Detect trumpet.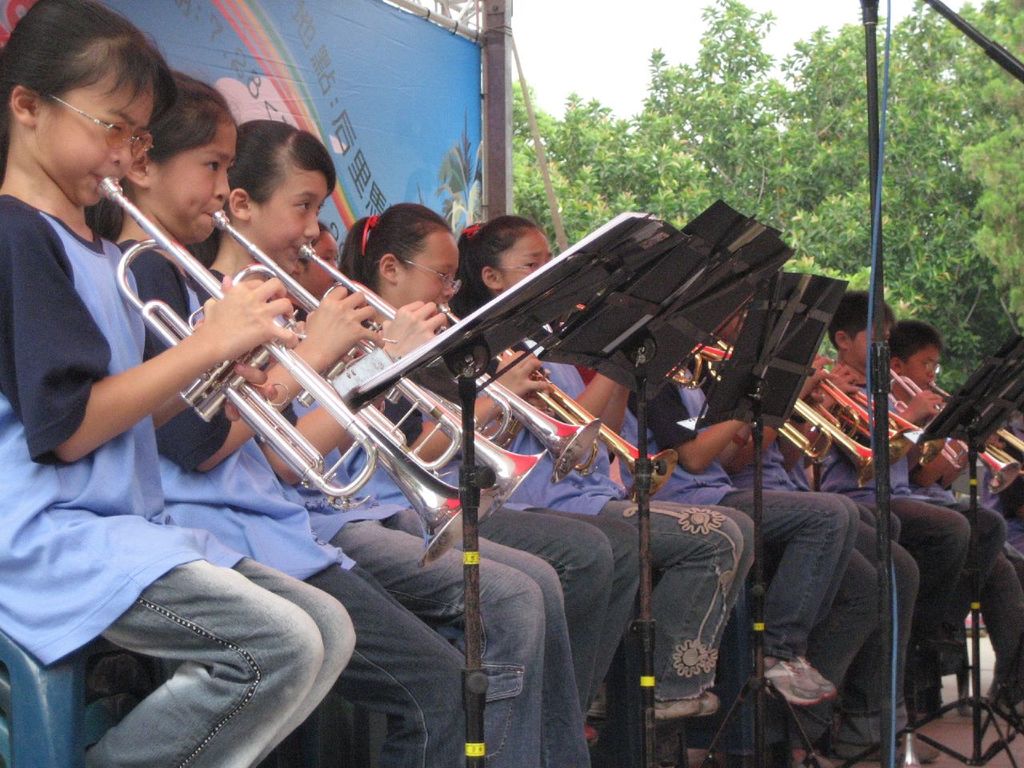
Detected at Rect(838, 366, 928, 470).
